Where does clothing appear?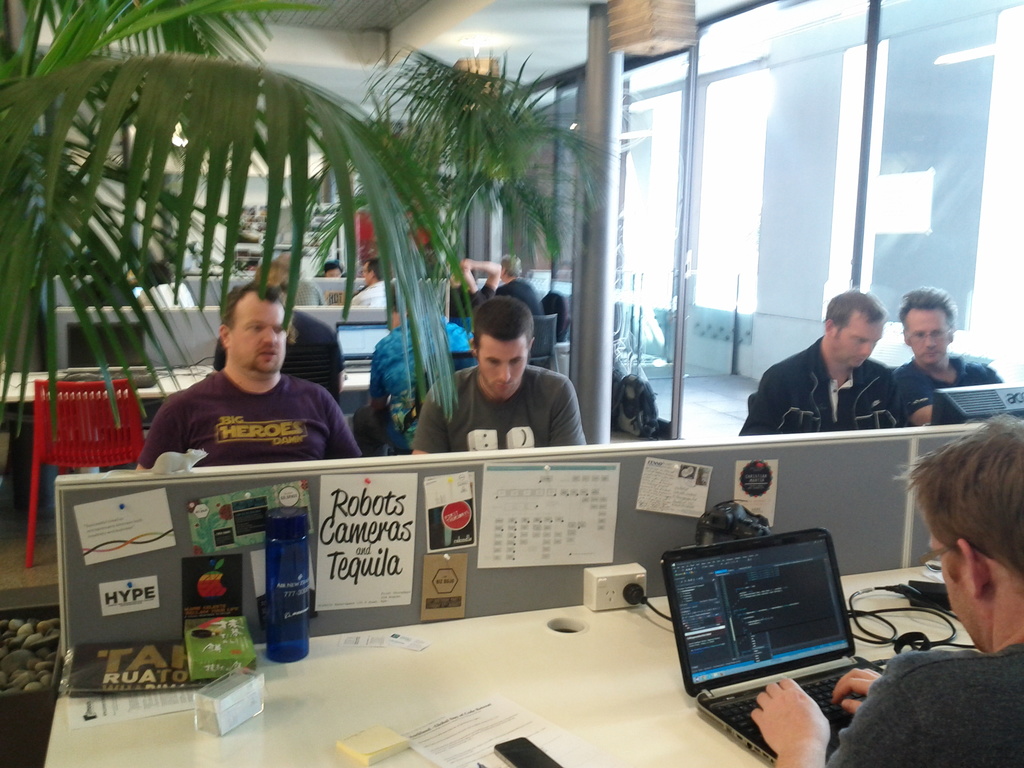
Appears at bbox=[416, 364, 586, 450].
